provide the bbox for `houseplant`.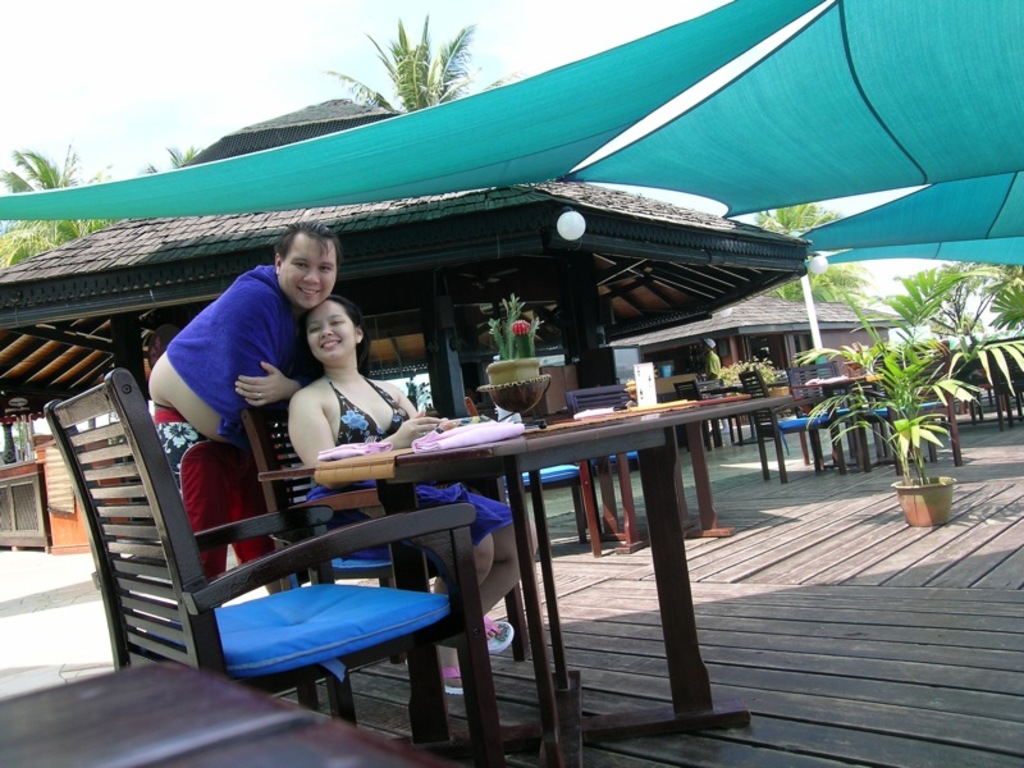
box=[484, 289, 545, 384].
